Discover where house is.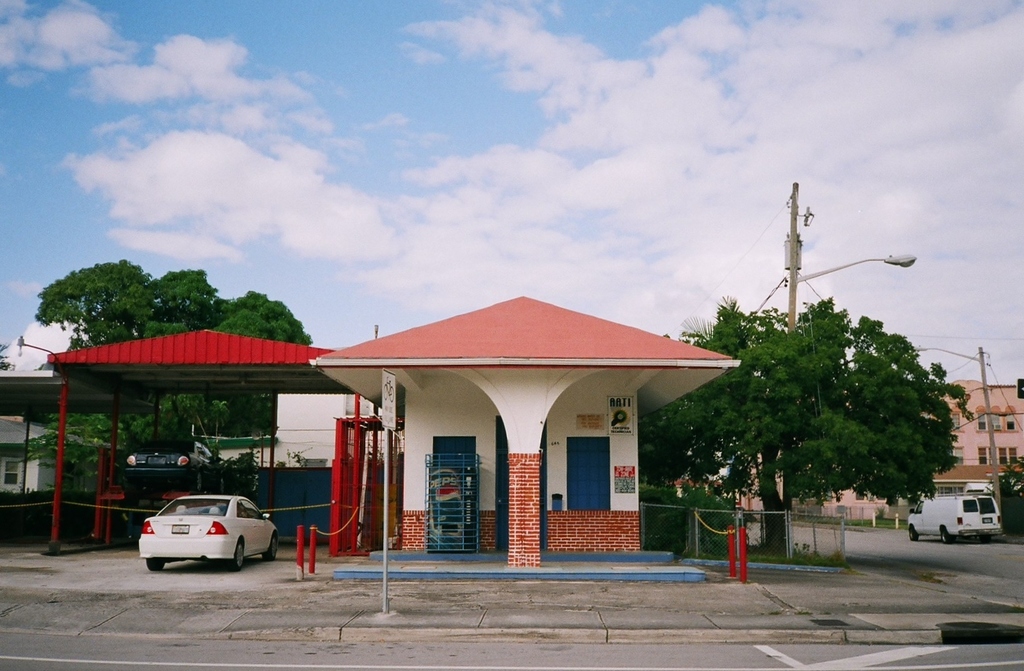
Discovered at 737:379:1023:523.
